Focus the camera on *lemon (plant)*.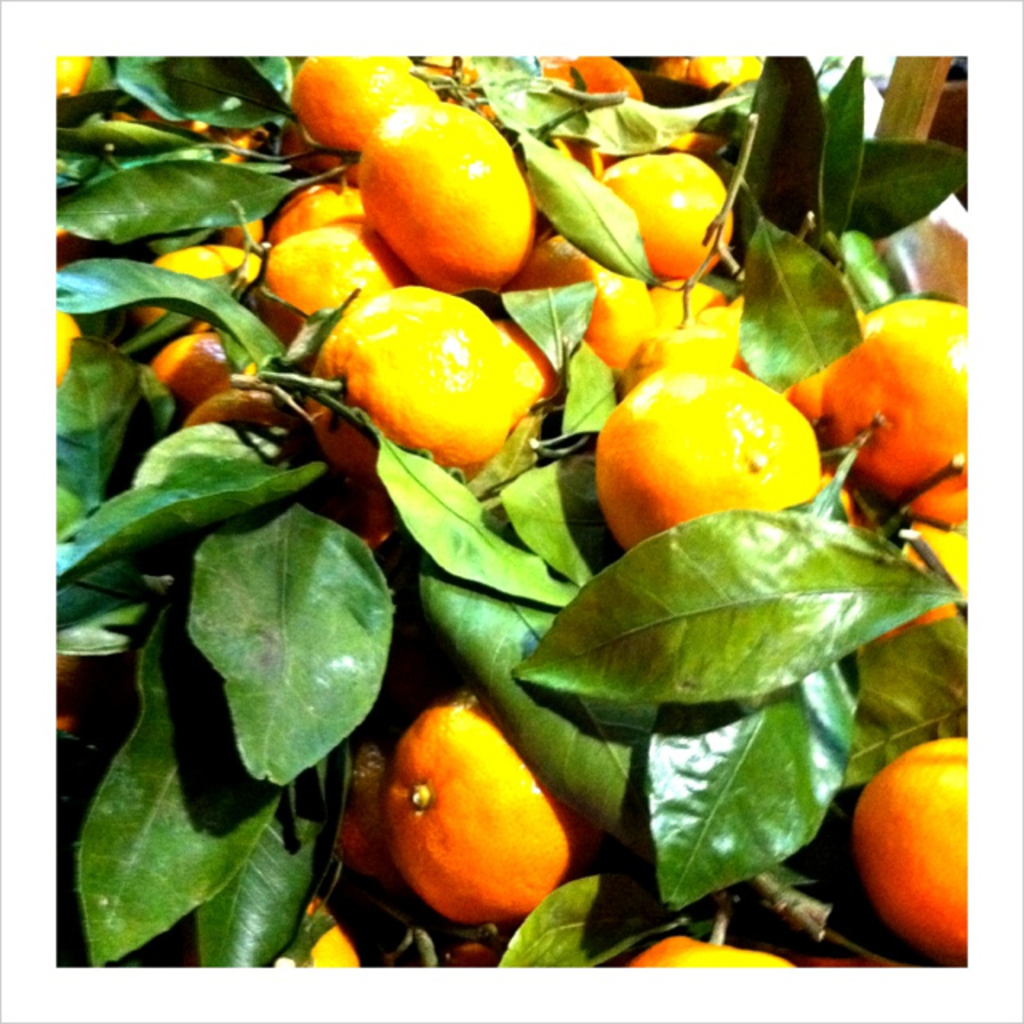
Focus region: 856, 731, 968, 949.
